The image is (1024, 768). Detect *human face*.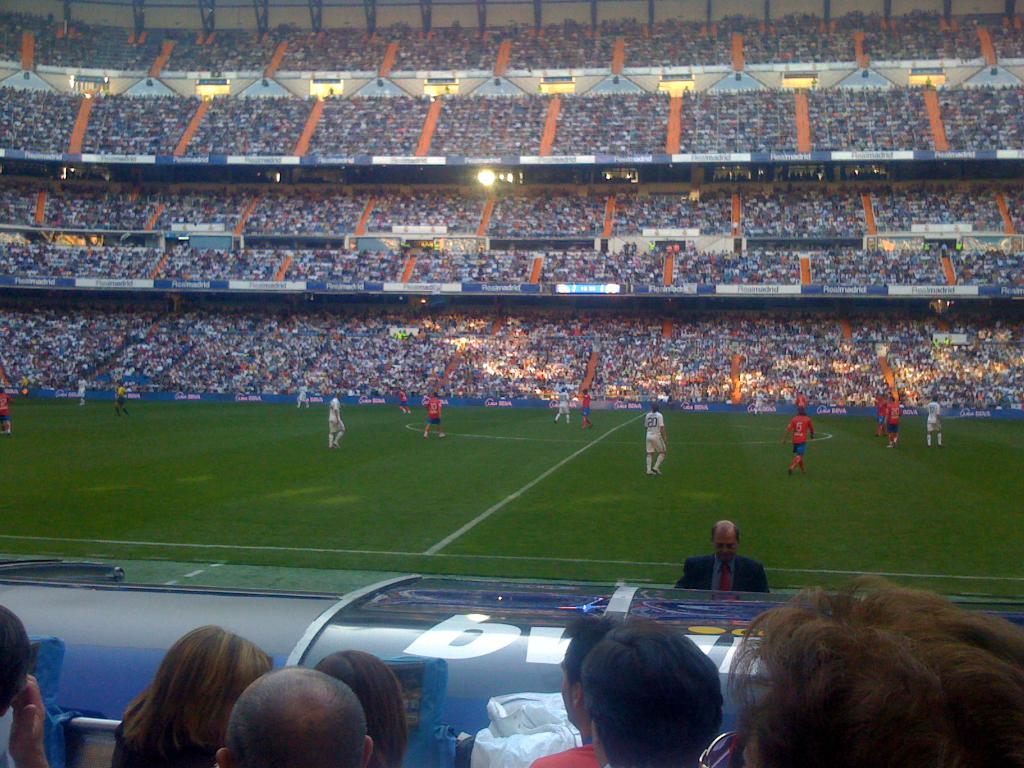
Detection: bbox=(716, 530, 737, 559).
